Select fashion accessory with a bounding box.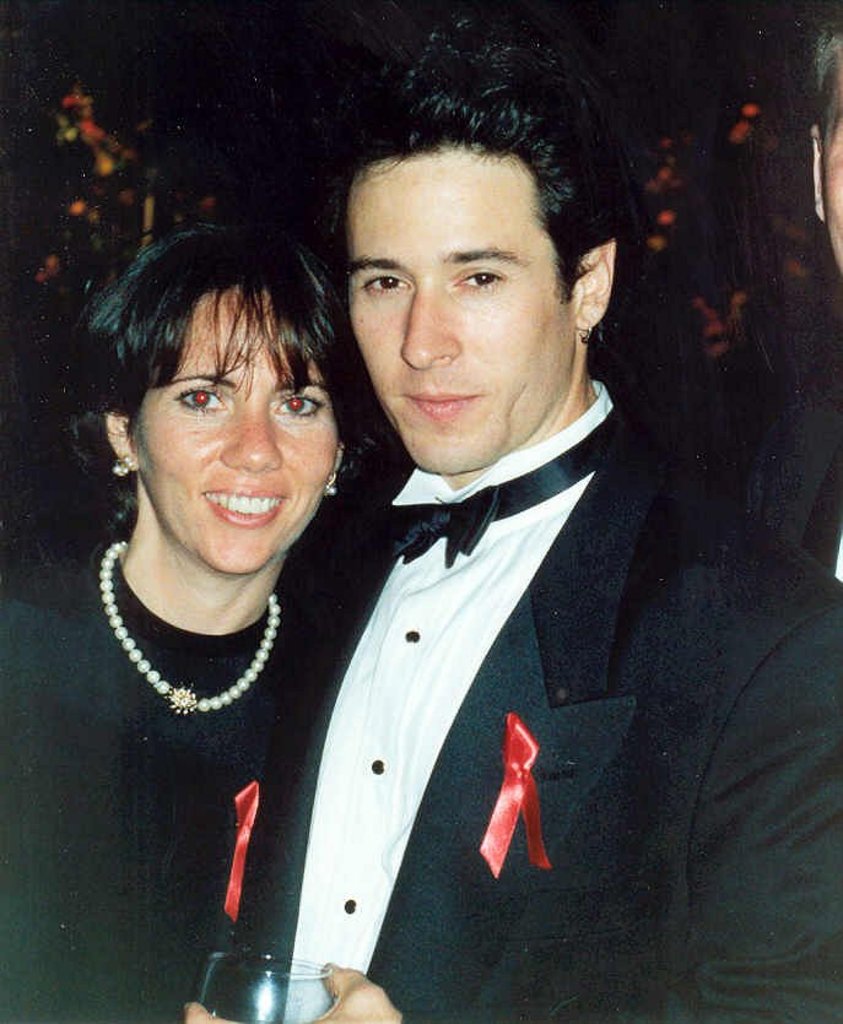
[222, 773, 264, 923].
